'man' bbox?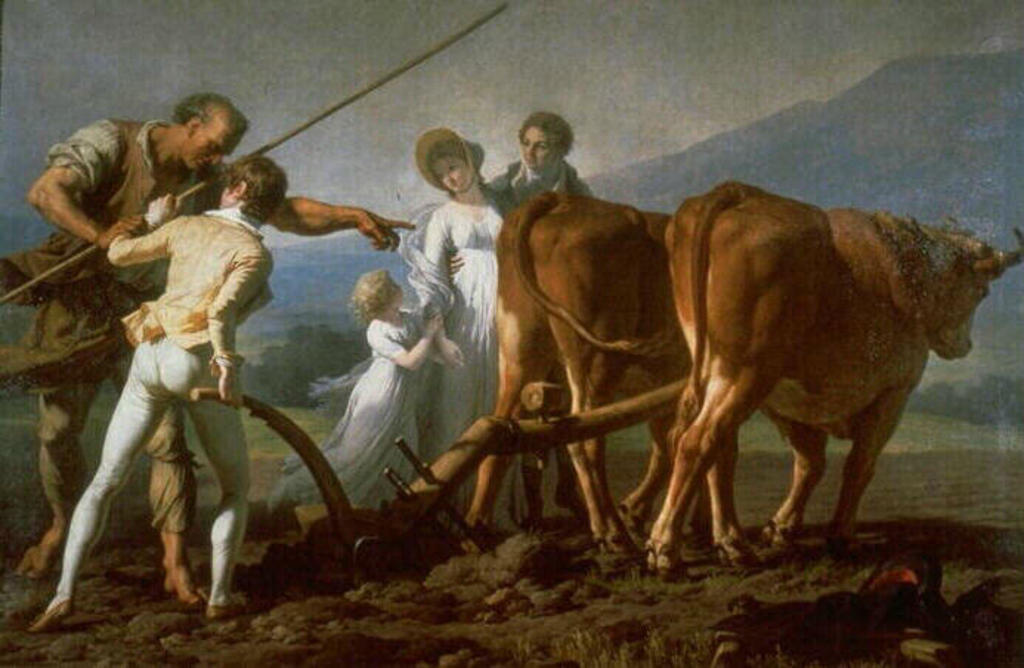
Rect(50, 108, 396, 628)
